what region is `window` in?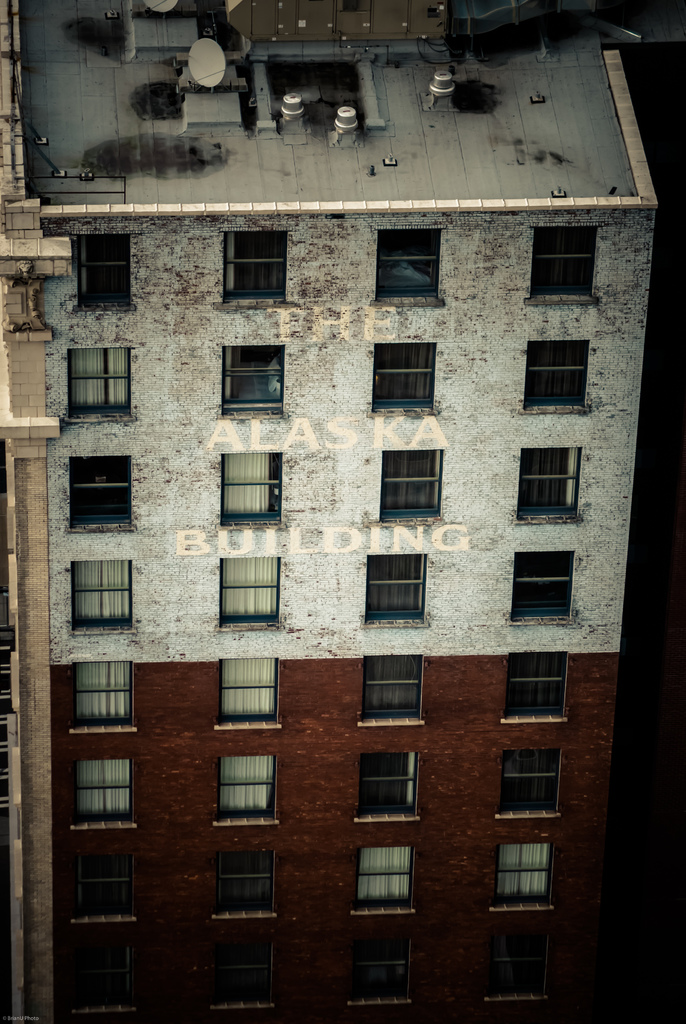
[215, 847, 276, 917].
